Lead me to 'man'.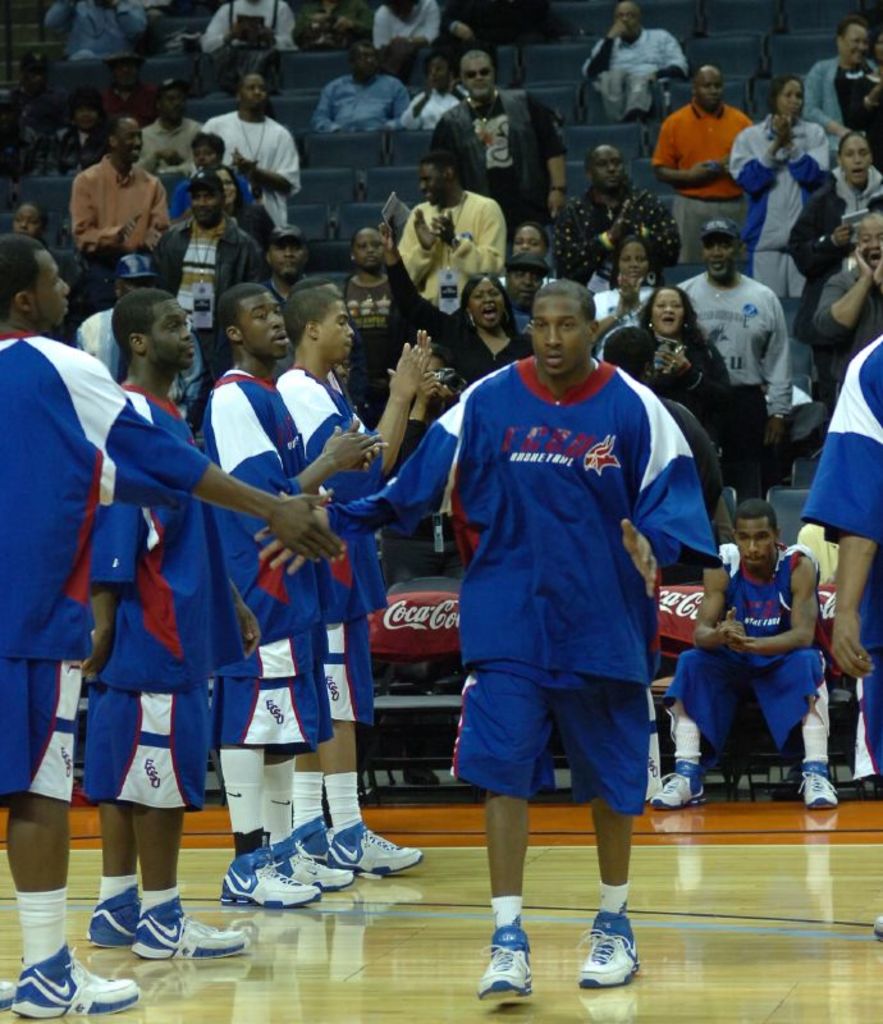
Lead to [671, 221, 792, 495].
